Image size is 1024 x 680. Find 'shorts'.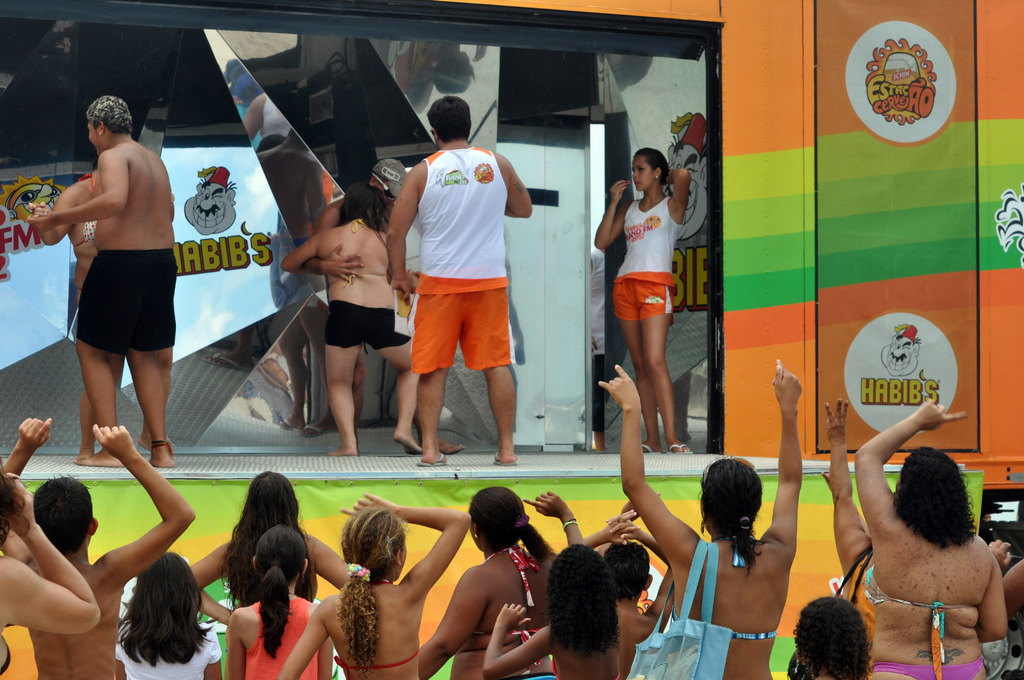
crop(614, 273, 674, 324).
